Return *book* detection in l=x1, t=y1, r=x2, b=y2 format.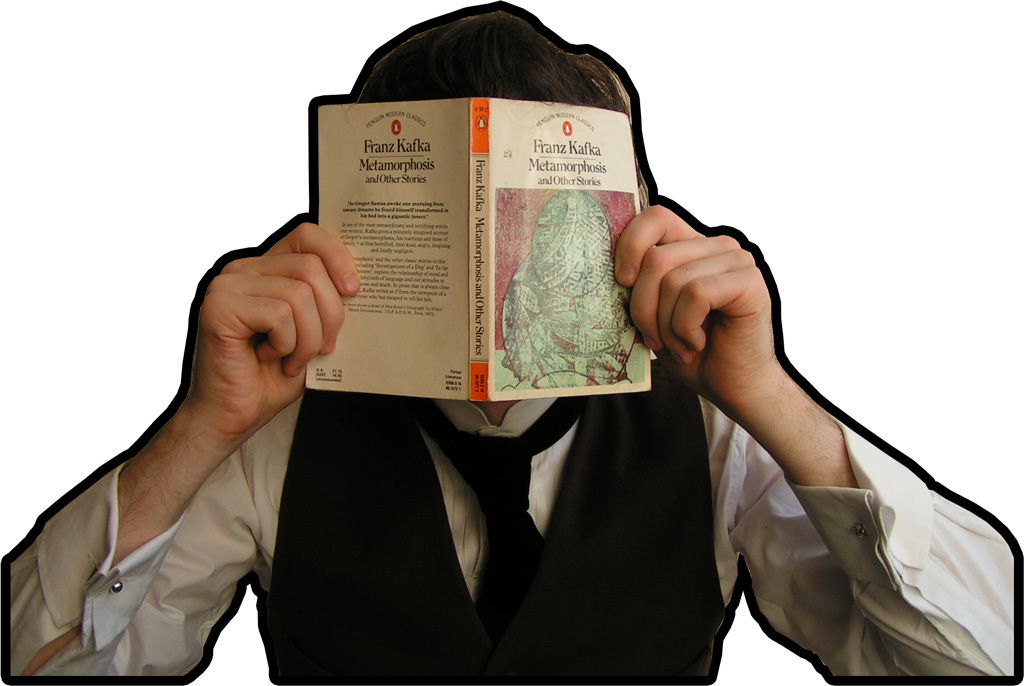
l=303, t=105, r=651, b=391.
